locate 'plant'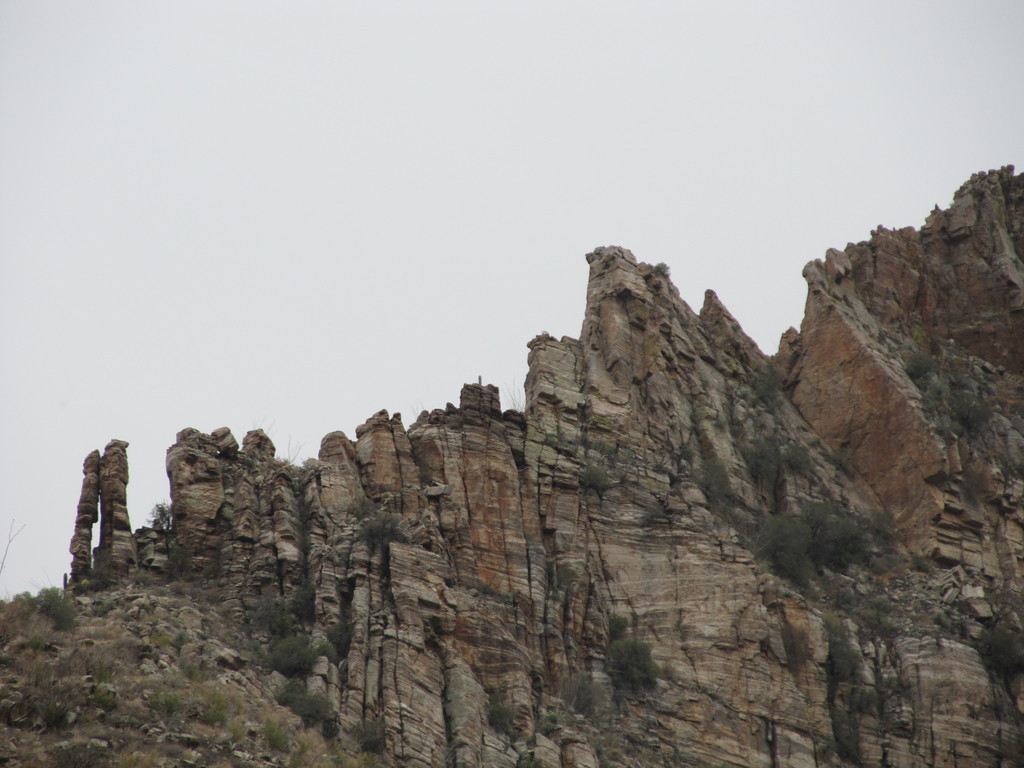
(x1=255, y1=597, x2=293, y2=634)
